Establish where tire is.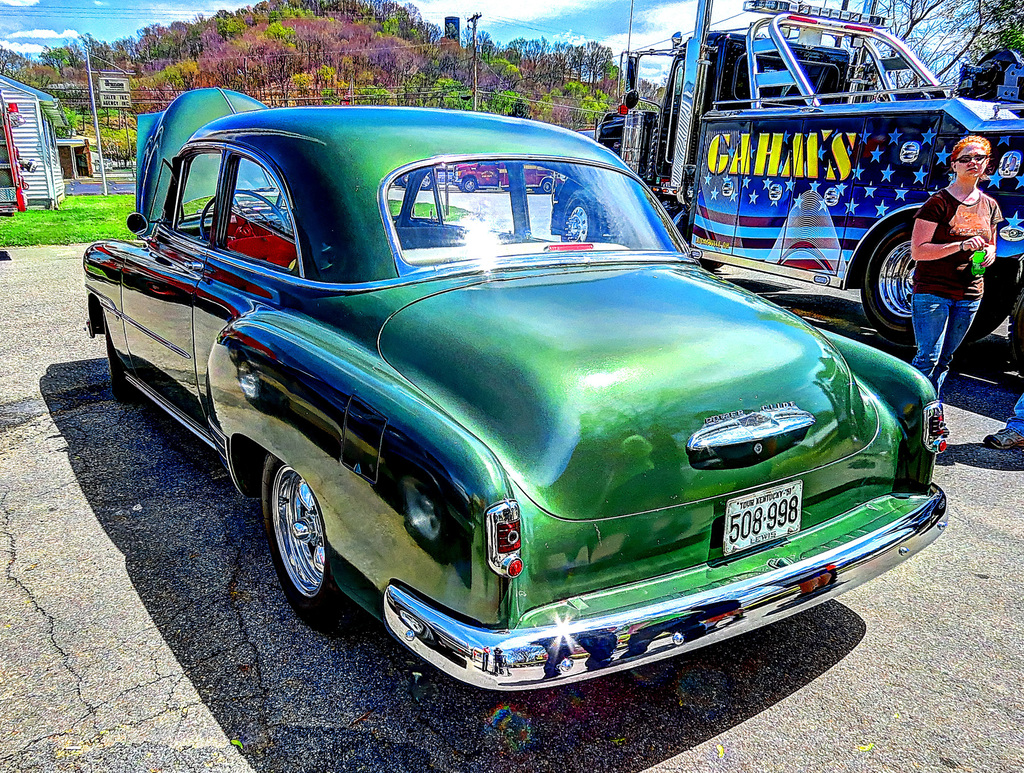
Established at select_region(538, 176, 557, 192).
